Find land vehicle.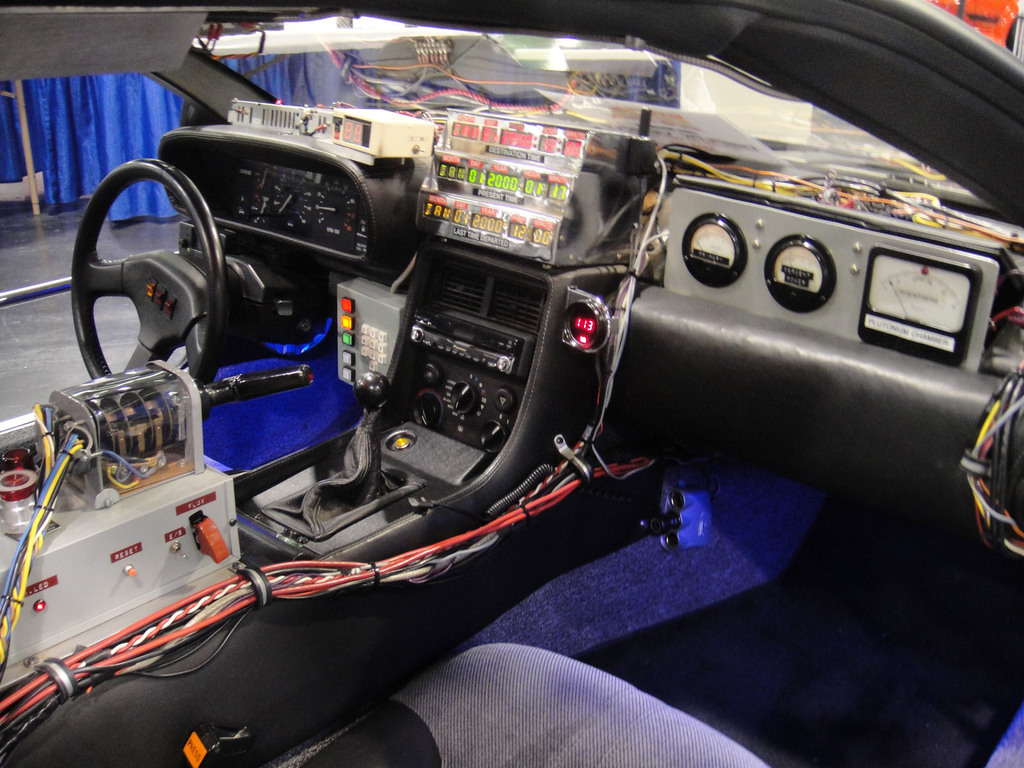
0,0,1023,767.
